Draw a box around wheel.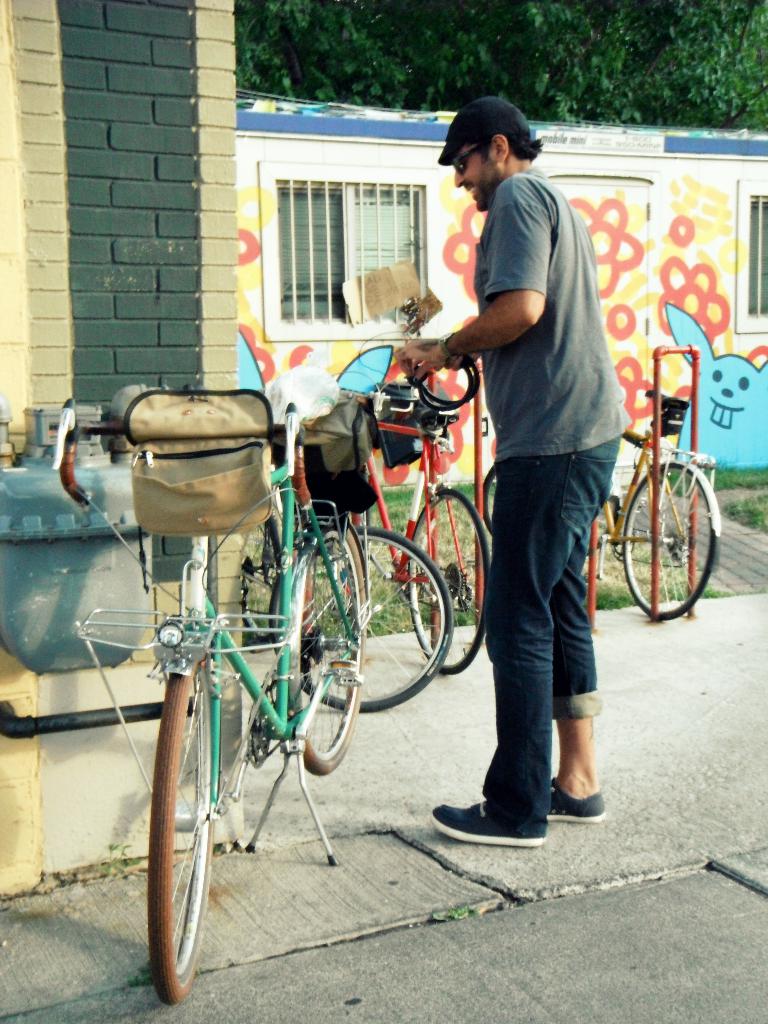
298 525 447 711.
